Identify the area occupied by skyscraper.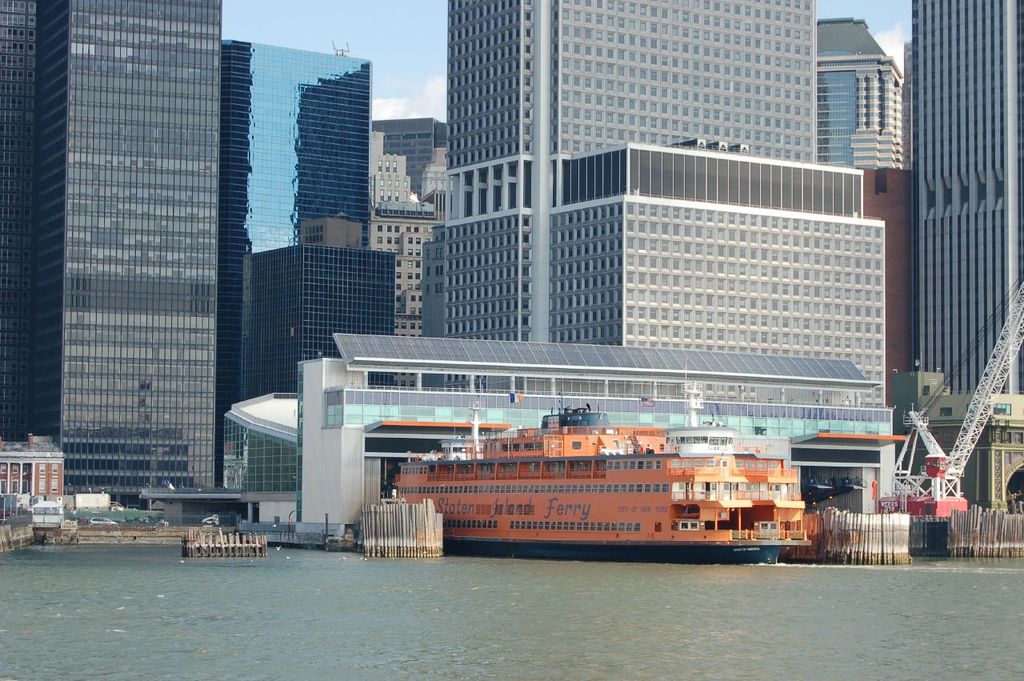
Area: <bbox>225, 35, 377, 276</bbox>.
